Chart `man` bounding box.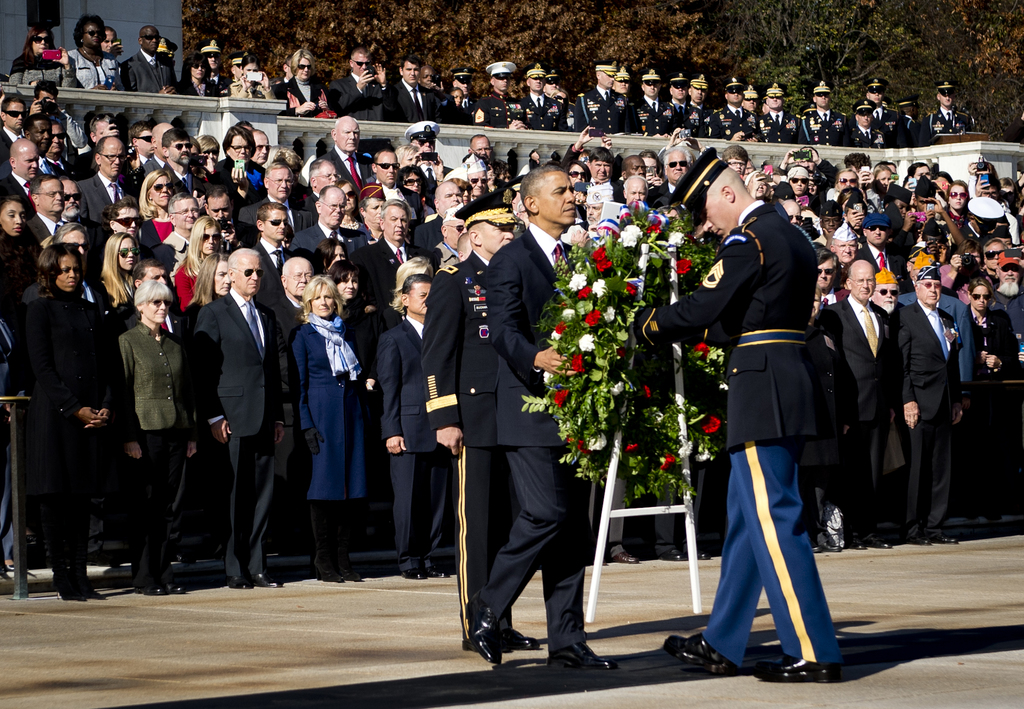
Charted: select_region(724, 143, 749, 174).
